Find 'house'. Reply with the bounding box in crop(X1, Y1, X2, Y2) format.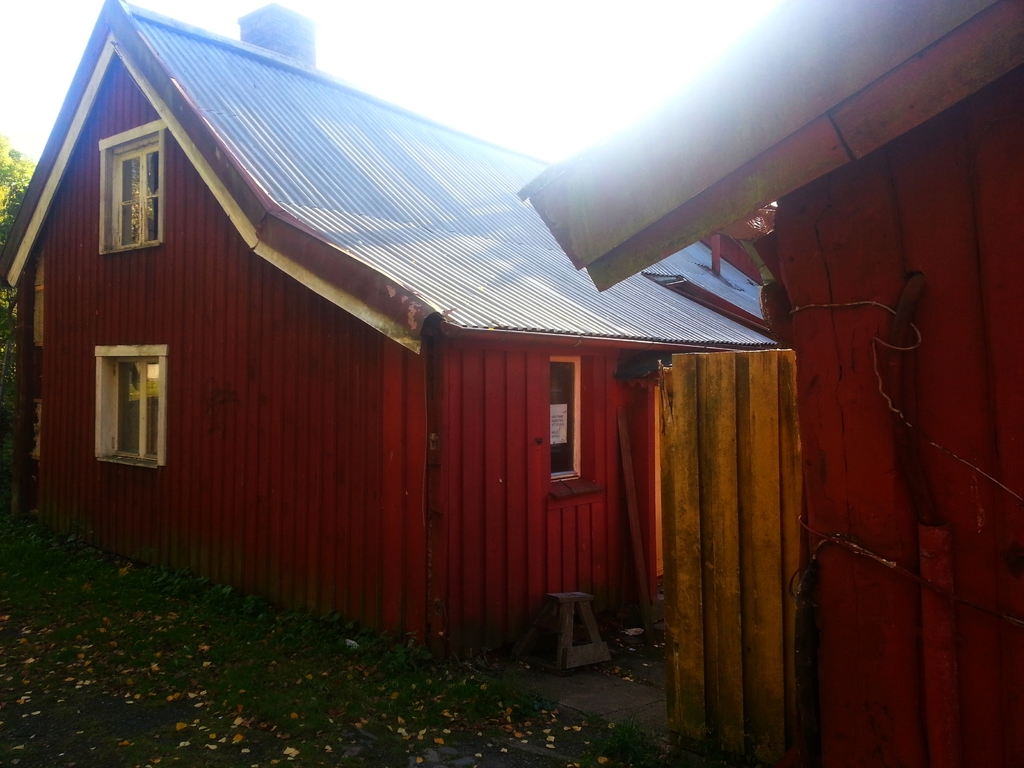
crop(550, 0, 1019, 762).
